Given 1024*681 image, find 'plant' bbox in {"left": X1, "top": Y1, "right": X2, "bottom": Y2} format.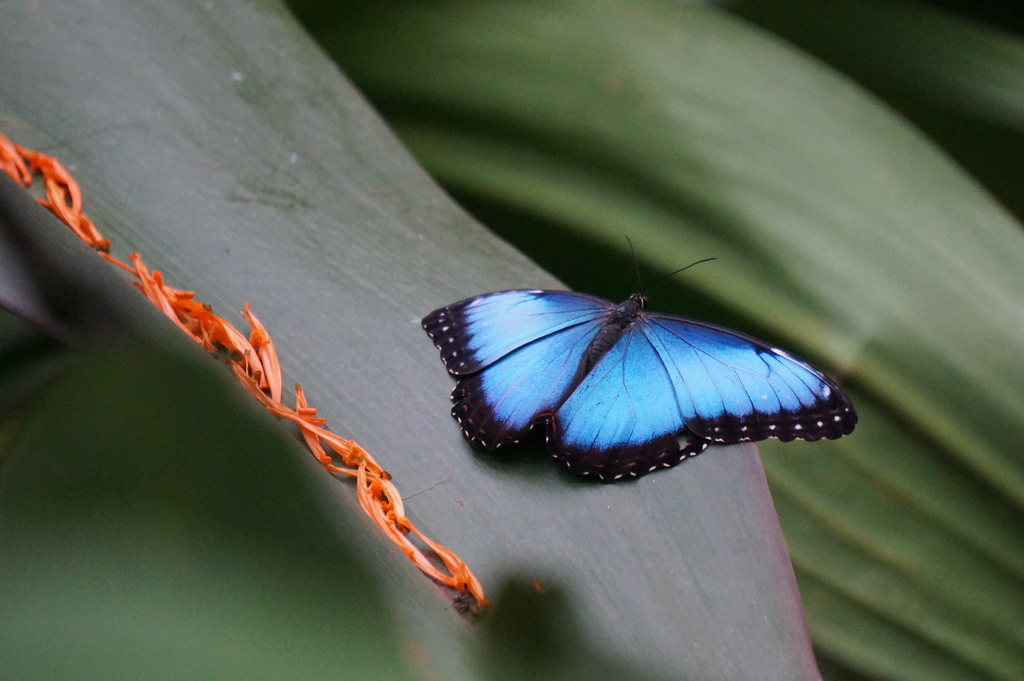
{"left": 0, "top": 0, "right": 1023, "bottom": 680}.
